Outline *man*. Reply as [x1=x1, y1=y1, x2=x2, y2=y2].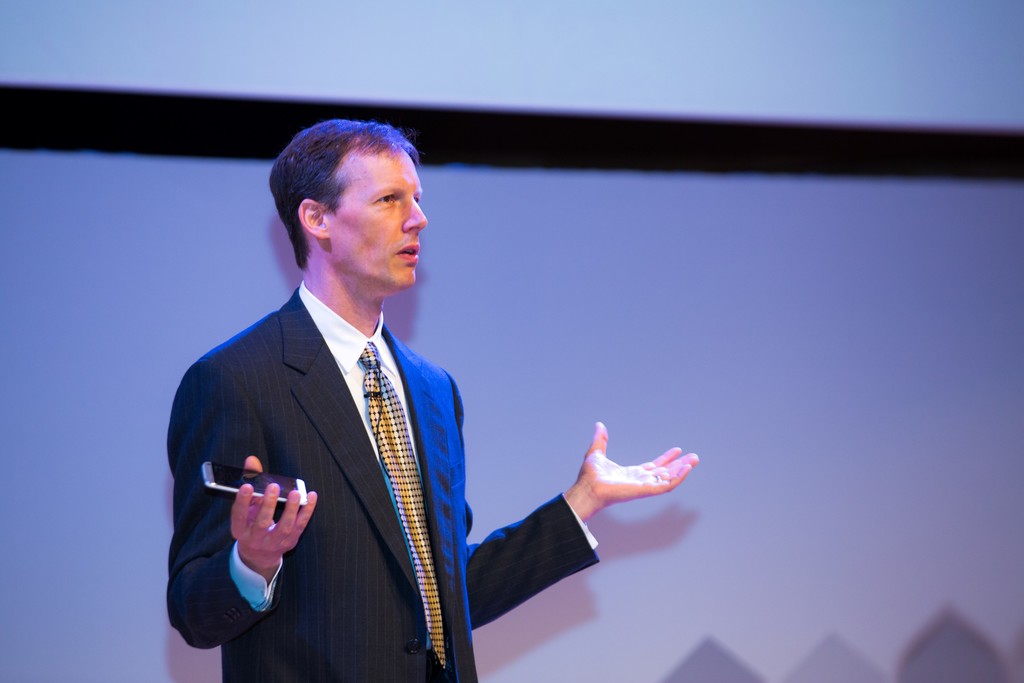
[x1=171, y1=138, x2=530, y2=682].
